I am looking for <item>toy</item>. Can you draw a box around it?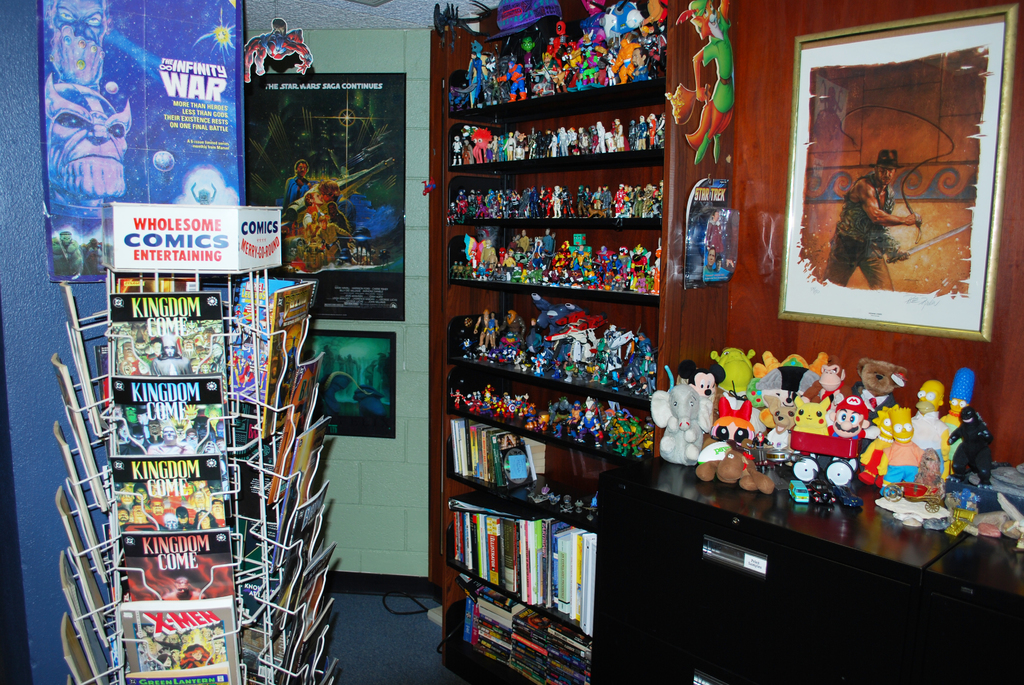
Sure, the bounding box is crop(852, 353, 911, 409).
